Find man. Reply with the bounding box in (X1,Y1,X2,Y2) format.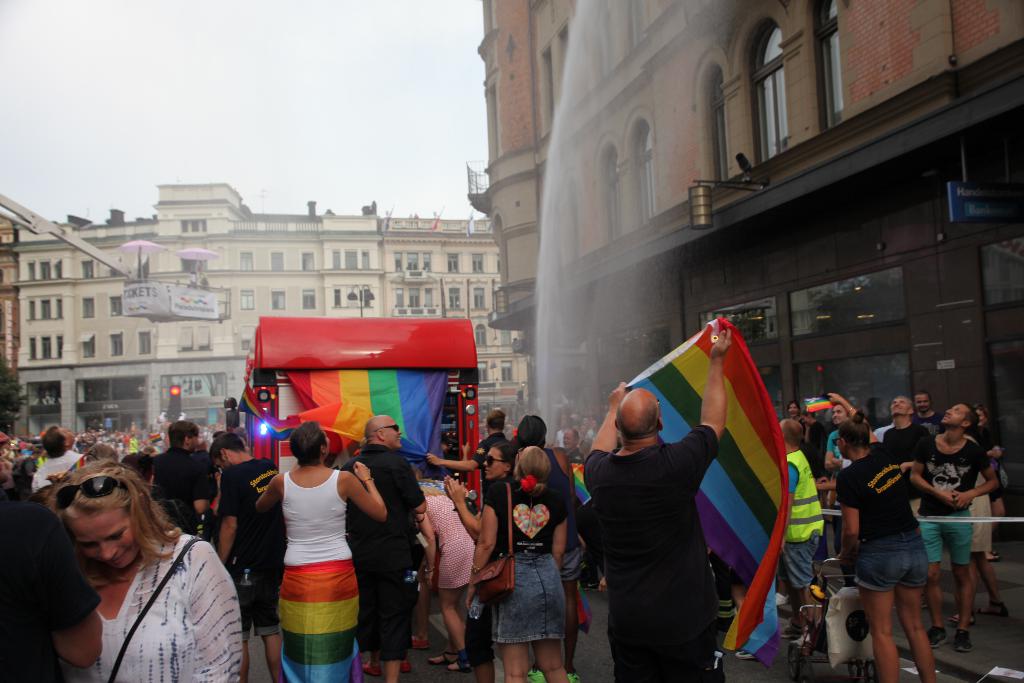
(574,331,758,675).
